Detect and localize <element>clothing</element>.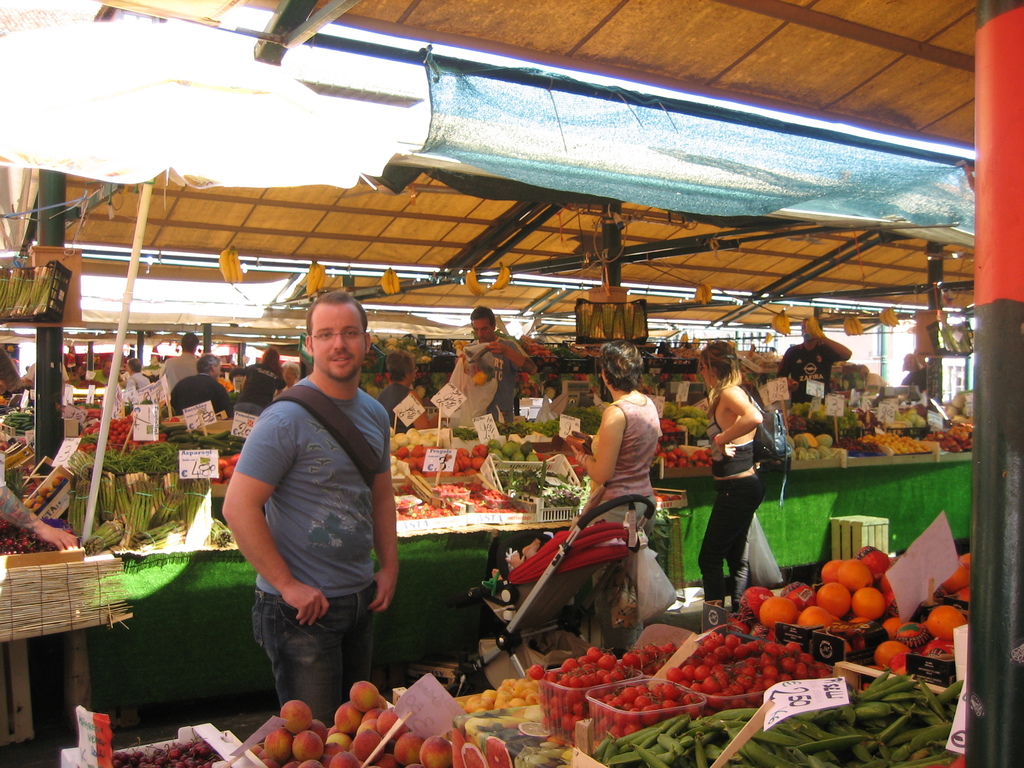
Localized at bbox=[588, 393, 664, 653].
